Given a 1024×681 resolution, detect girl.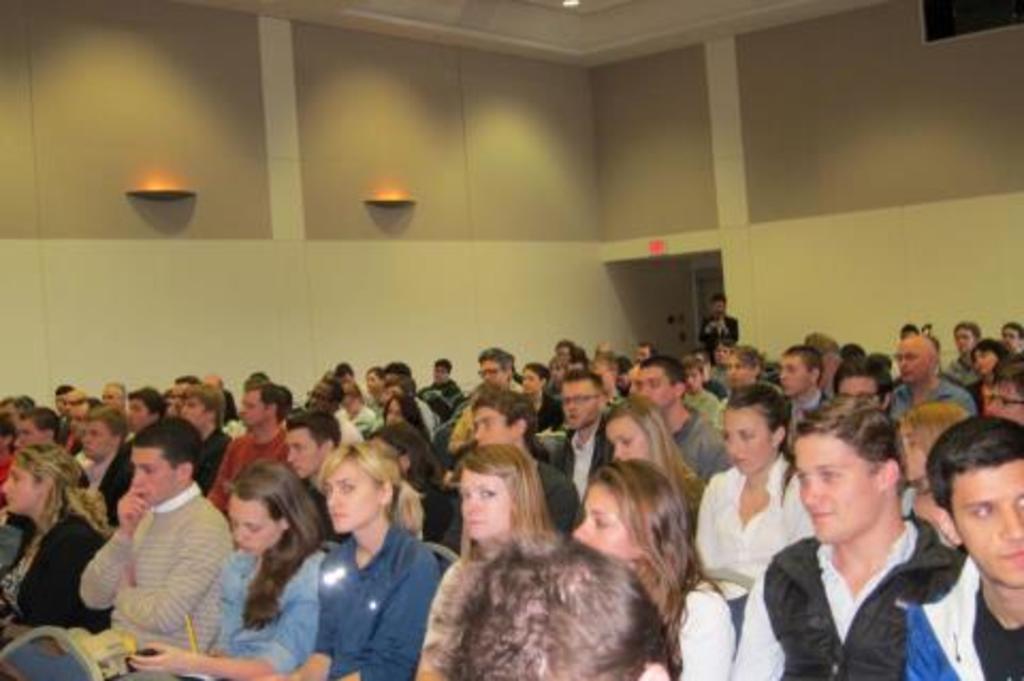
BBox(284, 442, 431, 679).
